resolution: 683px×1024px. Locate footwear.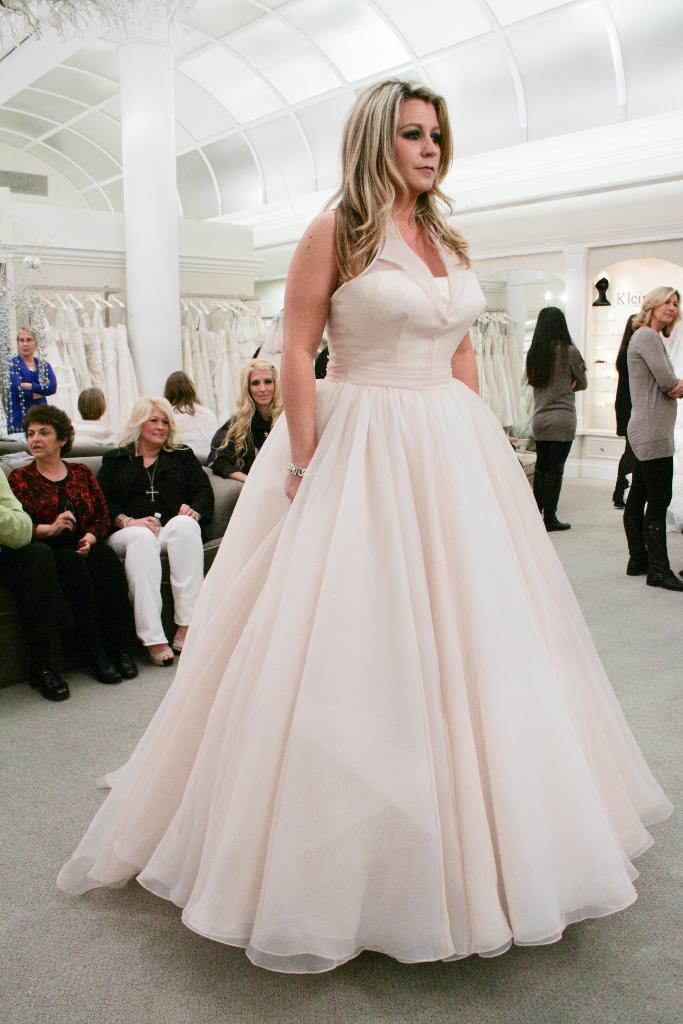
l=33, t=666, r=82, b=698.
